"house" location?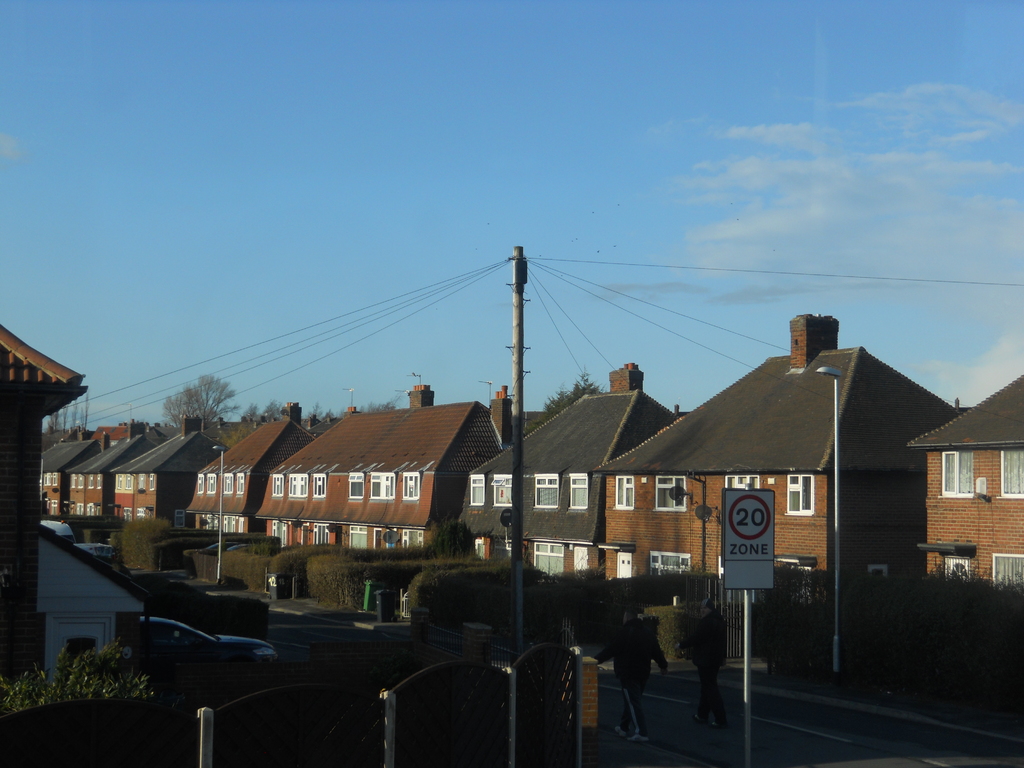
locate(0, 340, 80, 716)
